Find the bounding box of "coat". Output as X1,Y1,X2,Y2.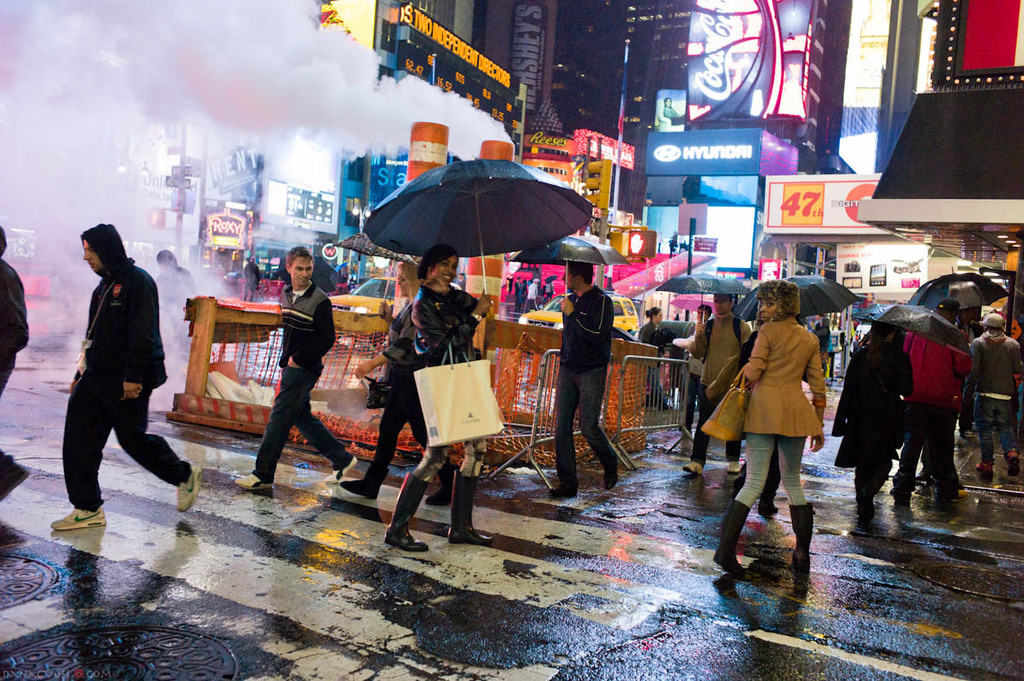
735,322,825,433.
